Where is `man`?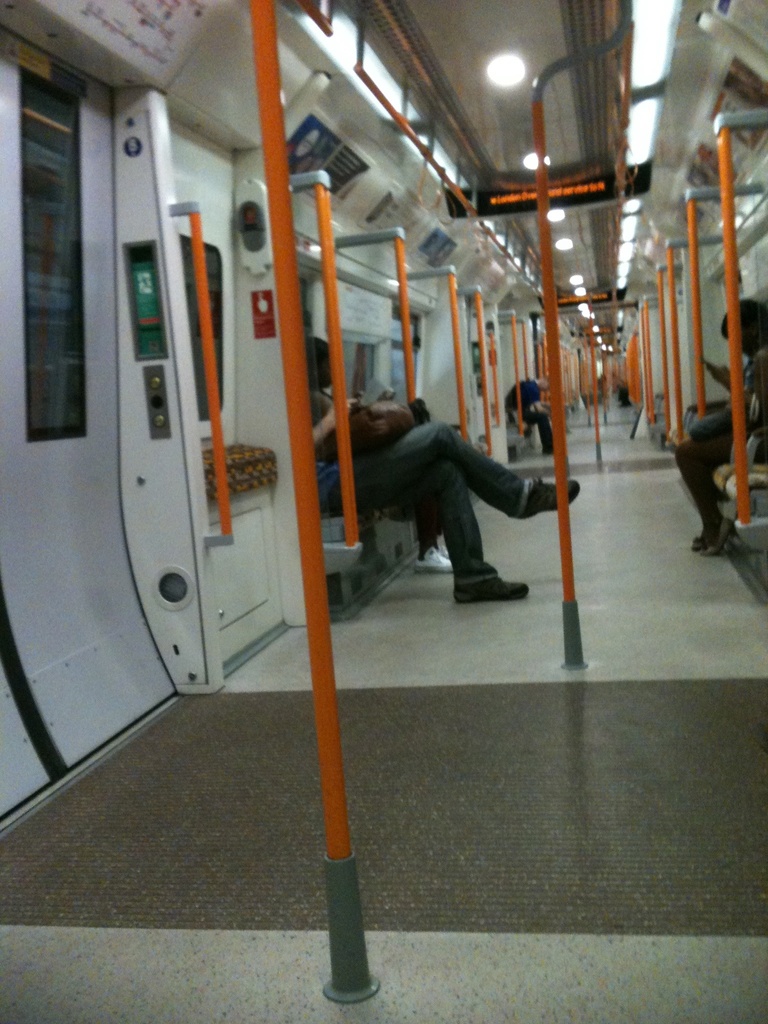
bbox=(505, 380, 552, 455).
